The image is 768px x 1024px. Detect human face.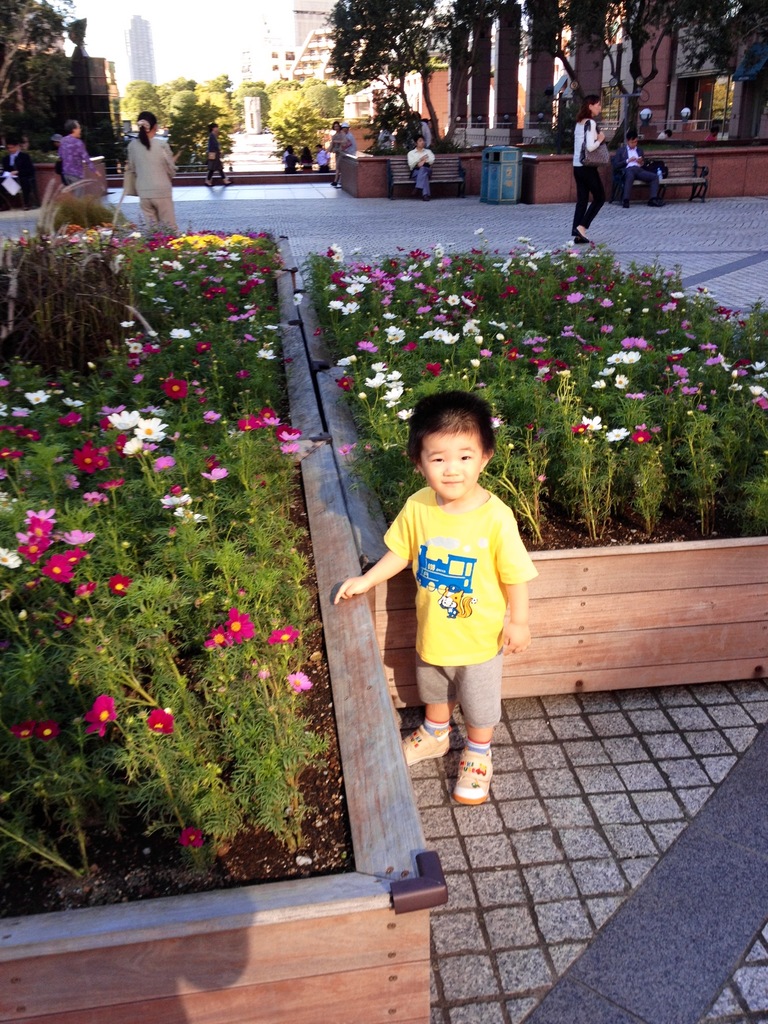
Detection: x1=419, y1=430, x2=485, y2=500.
